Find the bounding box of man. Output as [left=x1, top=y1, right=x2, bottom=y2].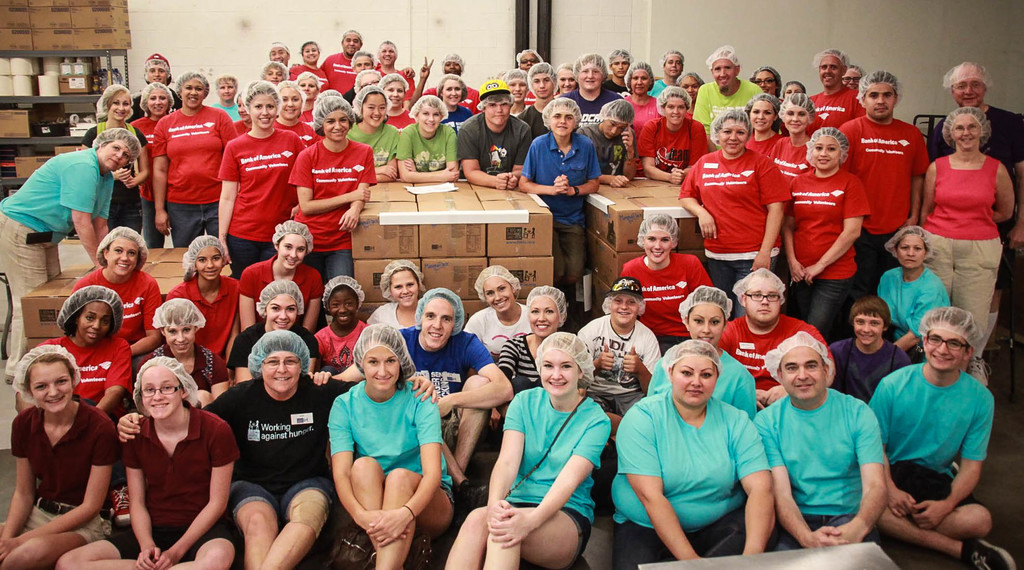
[left=403, top=53, right=483, bottom=115].
